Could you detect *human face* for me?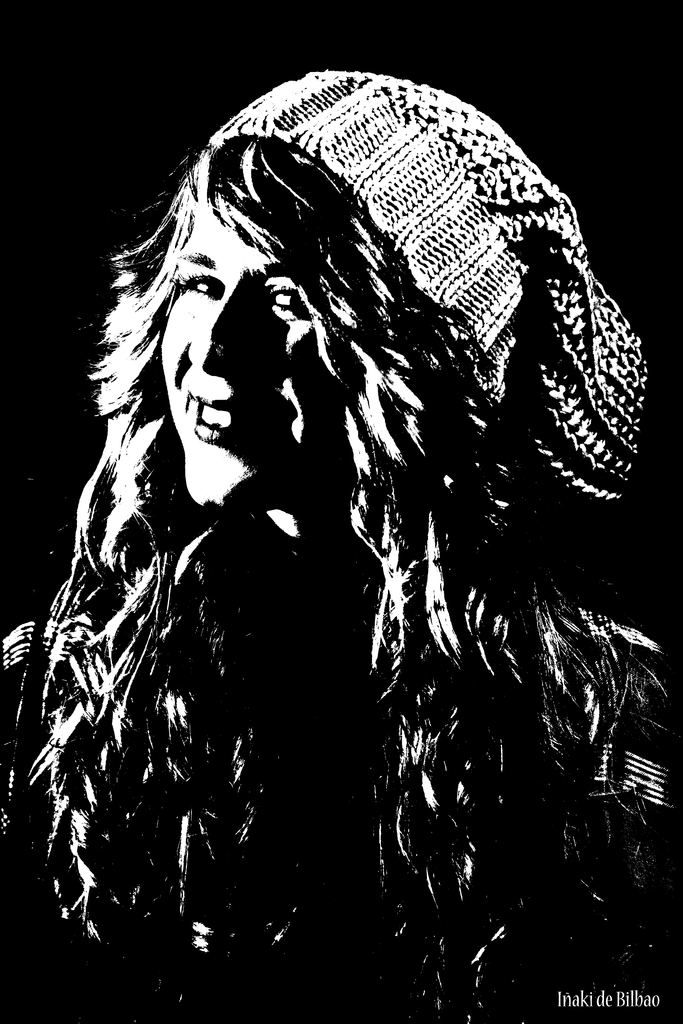
Detection result: 151 194 342 526.
